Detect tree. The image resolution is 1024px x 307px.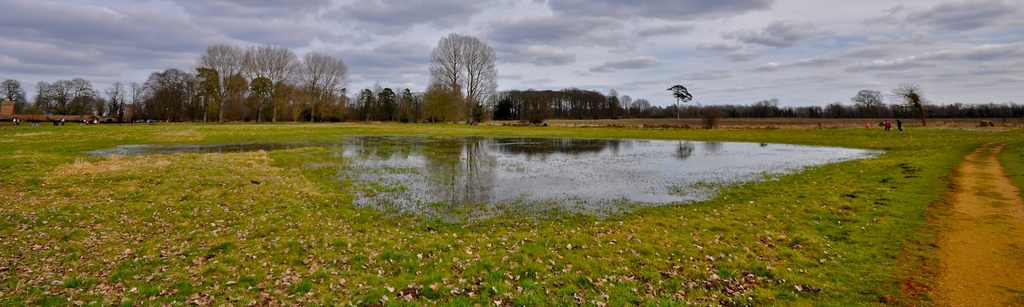
x1=418 y1=21 x2=499 y2=111.
